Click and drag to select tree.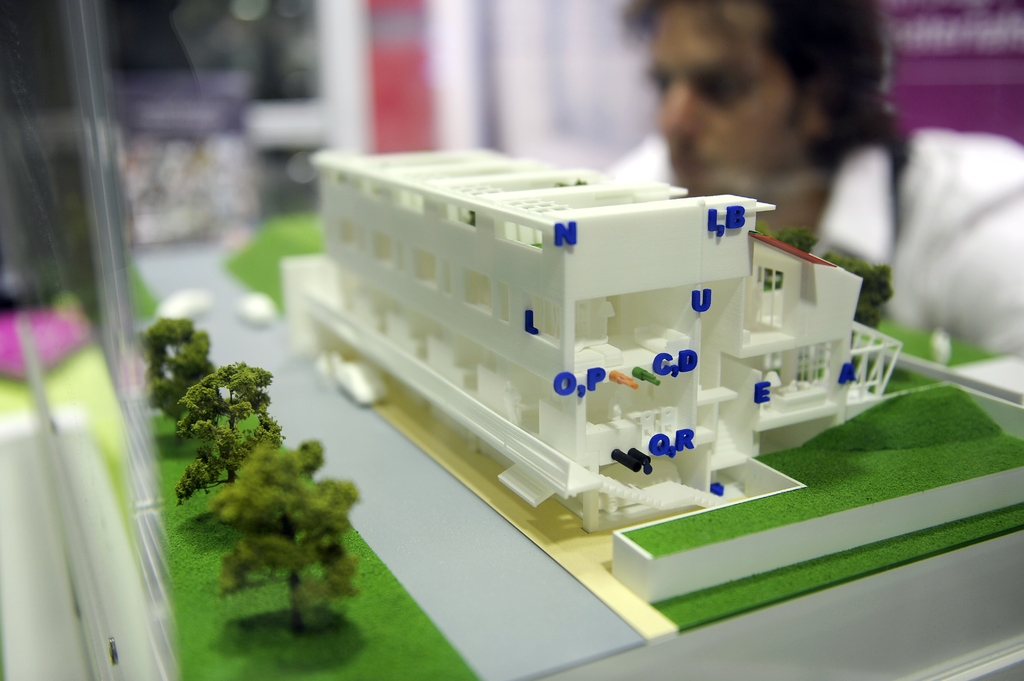
Selection: bbox=[177, 380, 355, 641].
